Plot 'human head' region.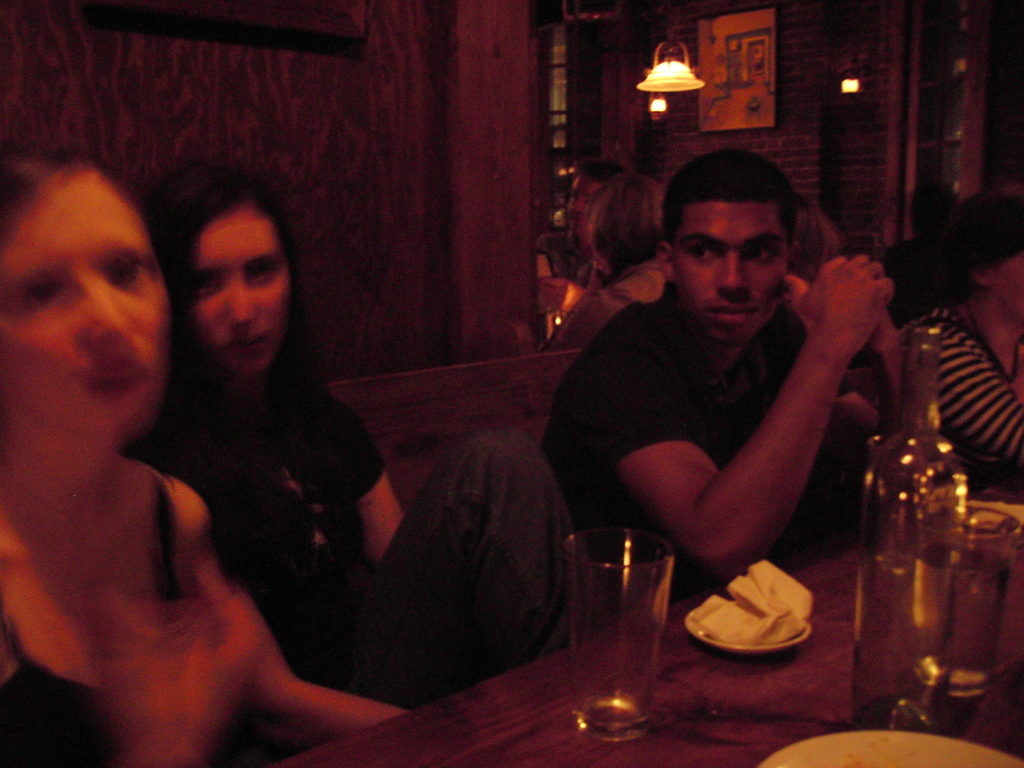
Plotted at box=[567, 162, 625, 242].
